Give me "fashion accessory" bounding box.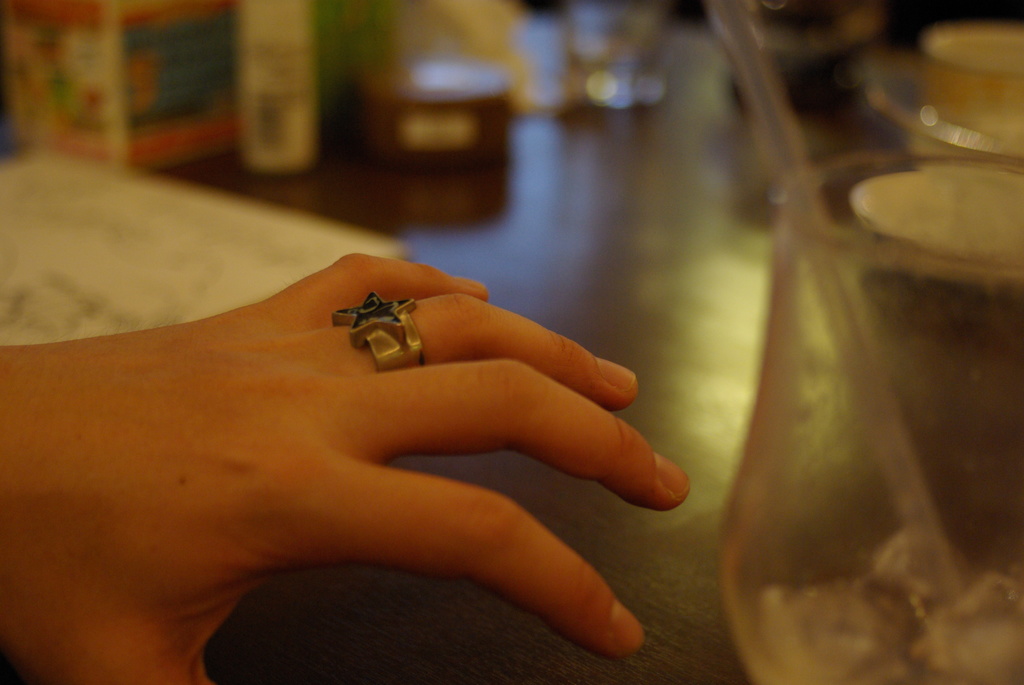
328:285:428:374.
